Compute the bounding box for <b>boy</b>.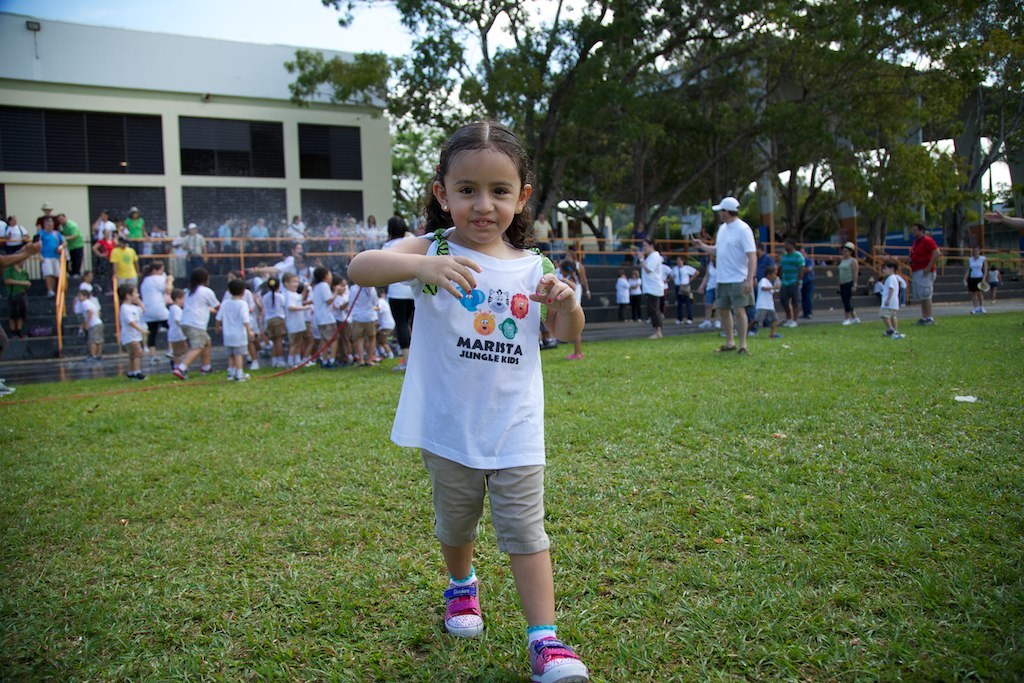
[876,257,900,332].
